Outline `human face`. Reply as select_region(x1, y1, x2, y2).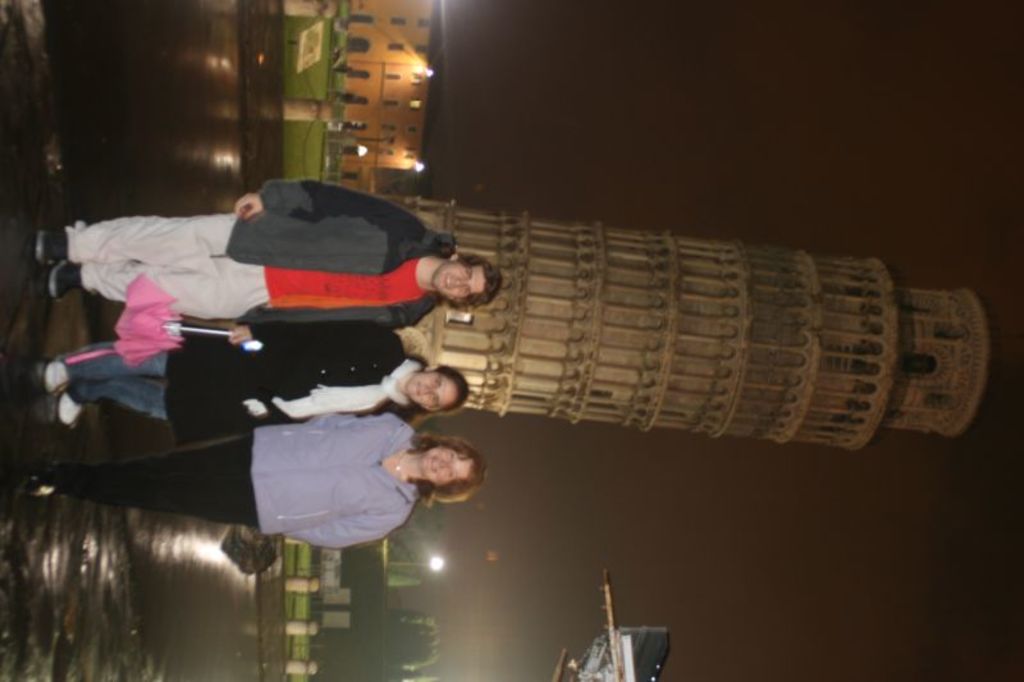
select_region(404, 371, 456, 411).
